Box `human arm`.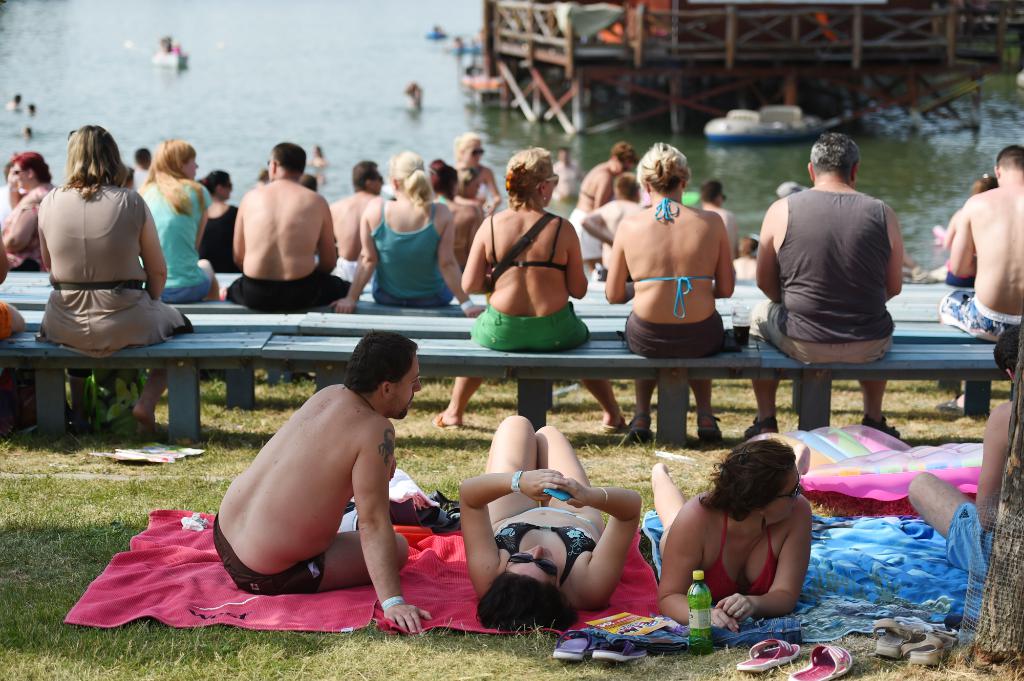
[0,184,44,251].
